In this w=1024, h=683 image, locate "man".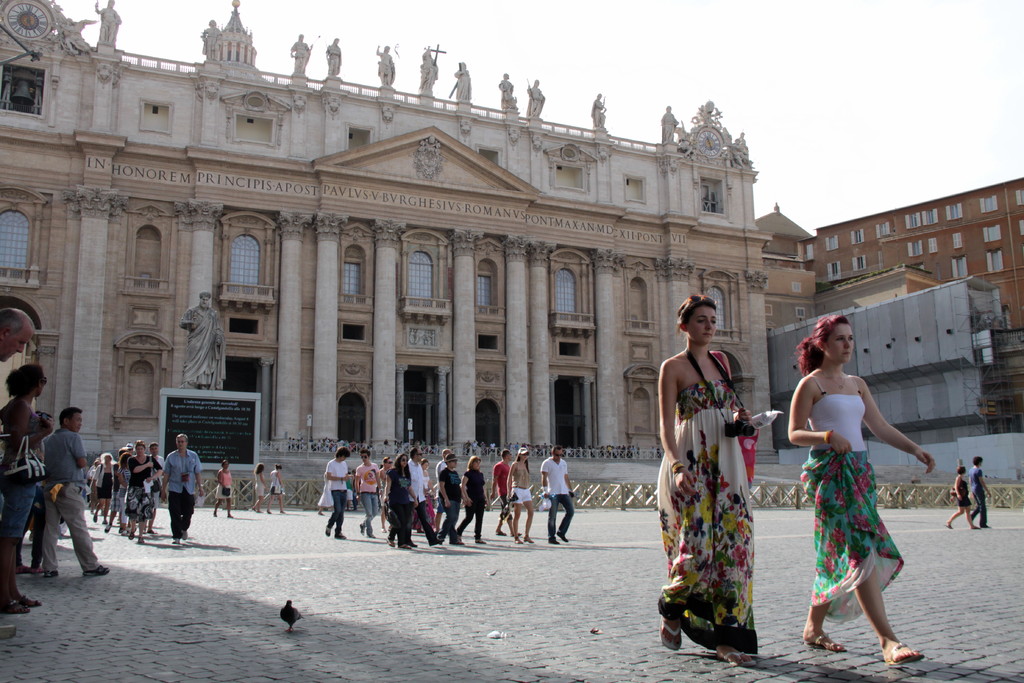
Bounding box: (144,440,163,531).
